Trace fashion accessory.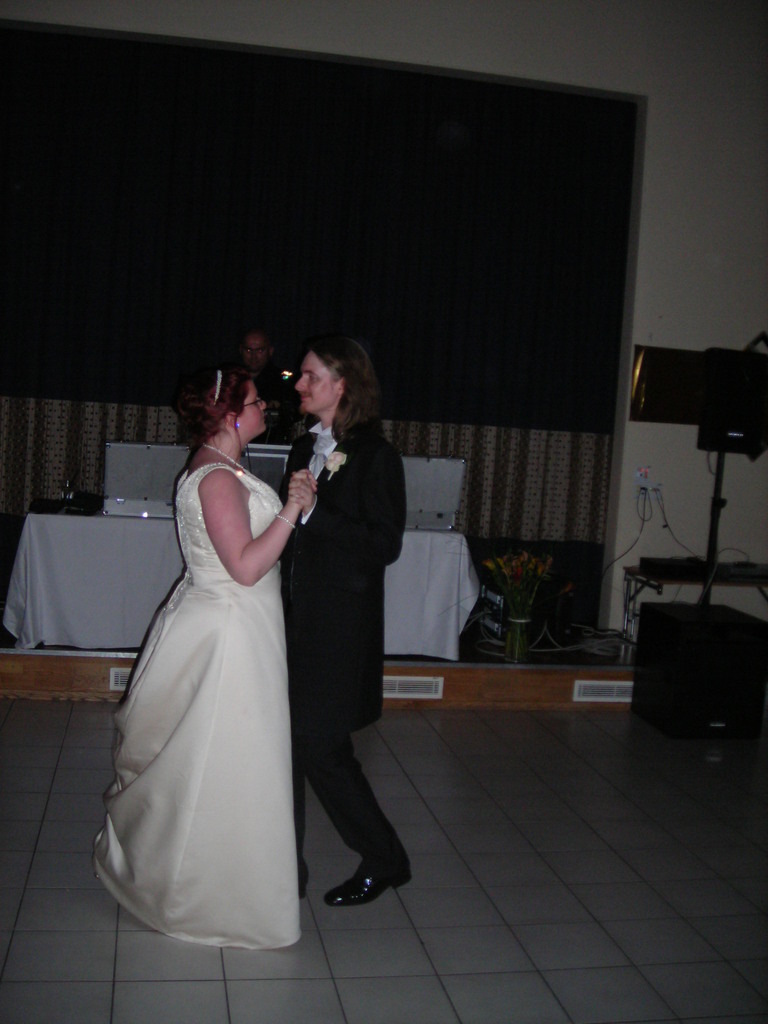
Traced to 208, 364, 225, 405.
